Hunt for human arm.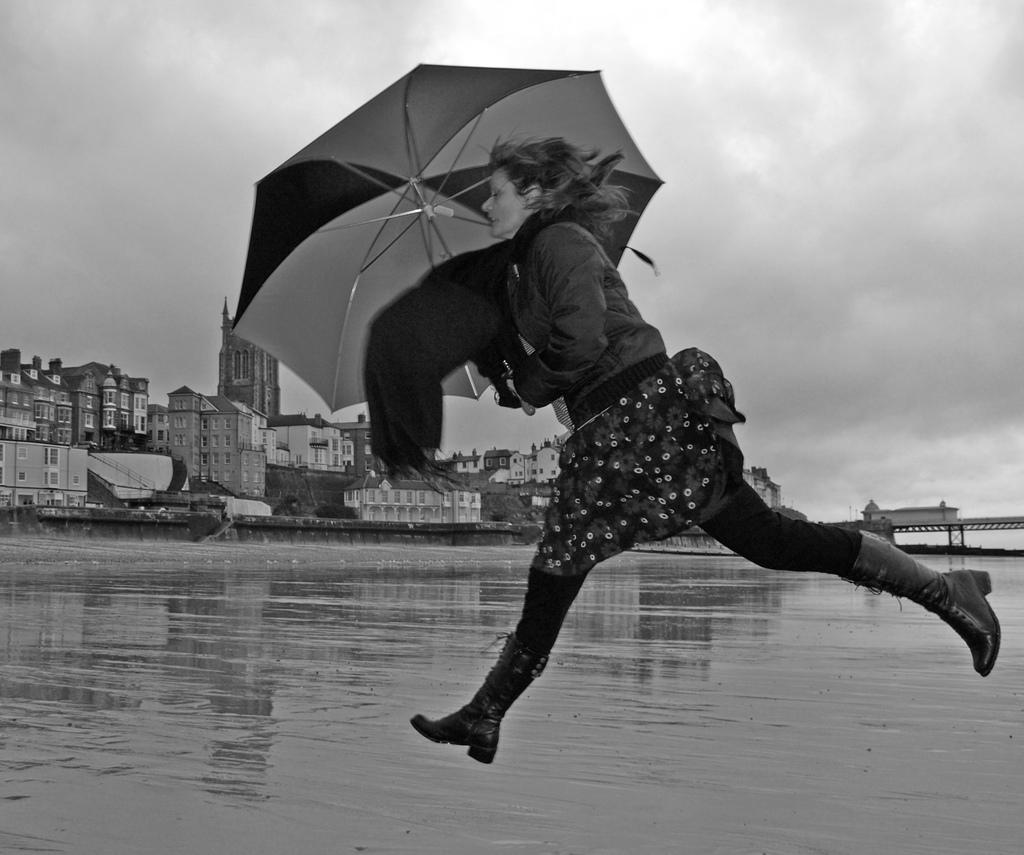
Hunted down at BBox(500, 224, 604, 416).
